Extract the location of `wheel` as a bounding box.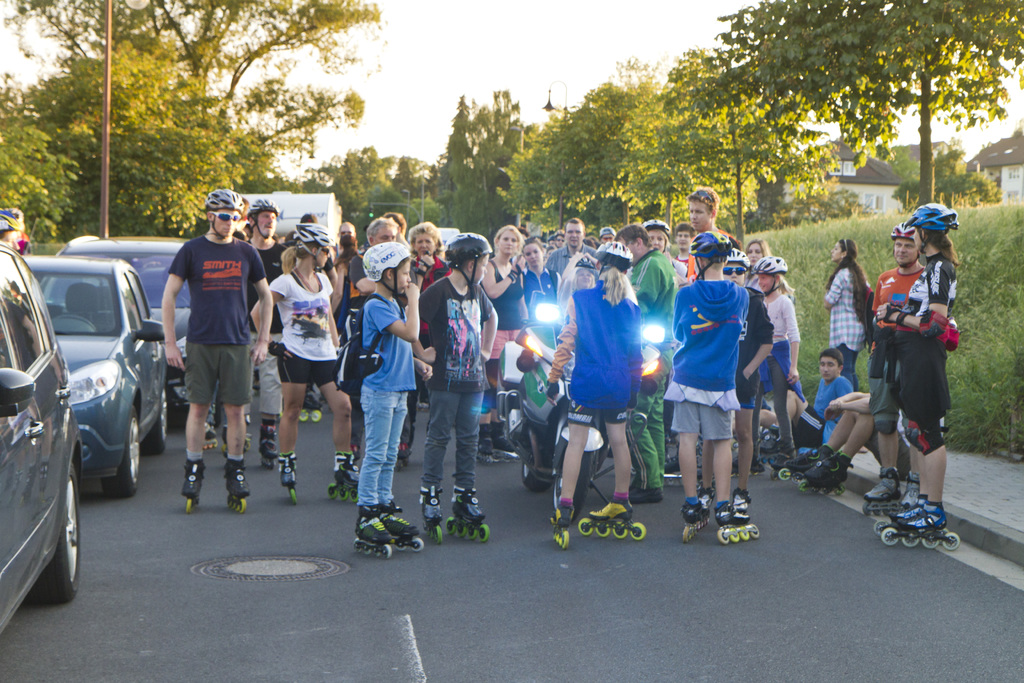
437 525 442 544.
